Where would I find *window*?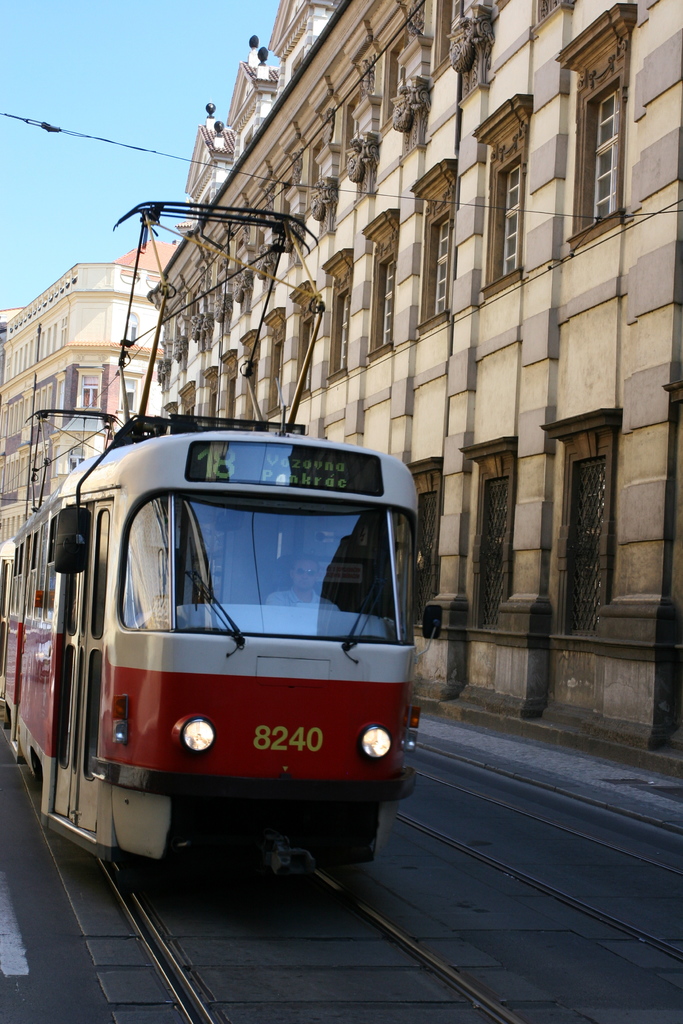
At (475, 125, 527, 294).
